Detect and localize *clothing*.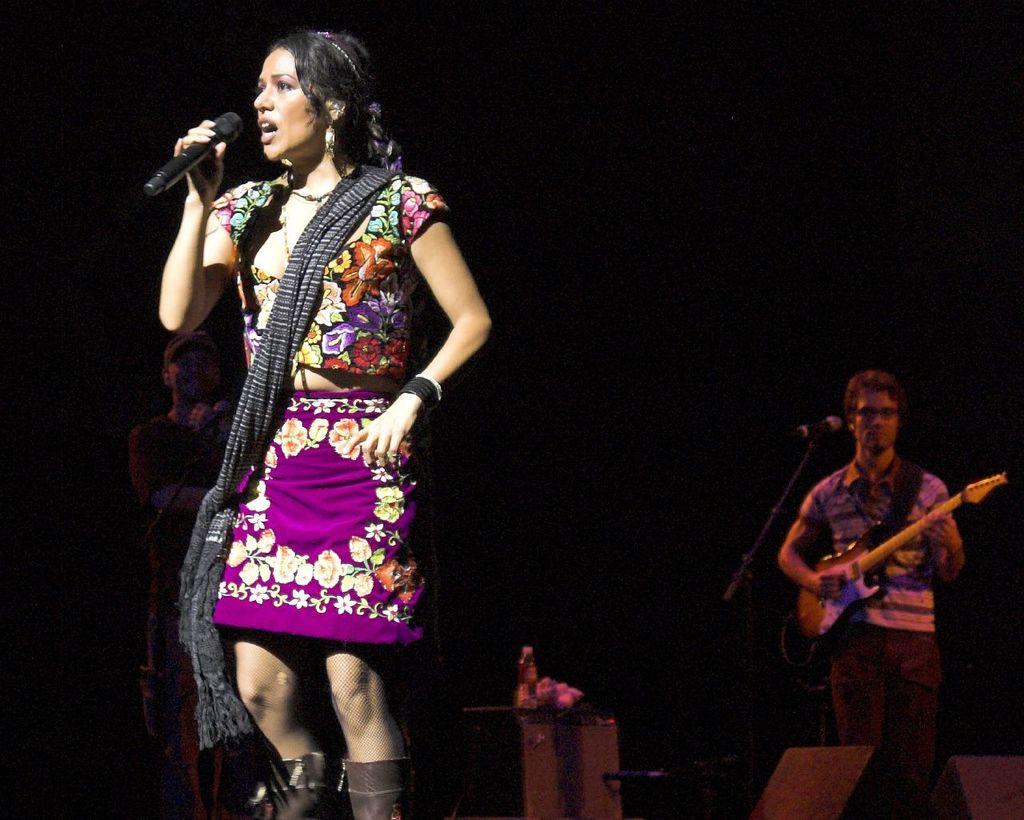
Localized at pyautogui.locateOnScreen(200, 354, 416, 653).
